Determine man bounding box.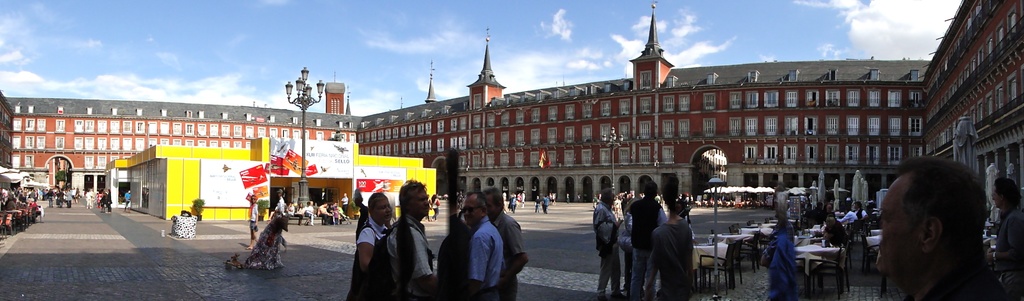
Determined: crop(621, 179, 666, 300).
